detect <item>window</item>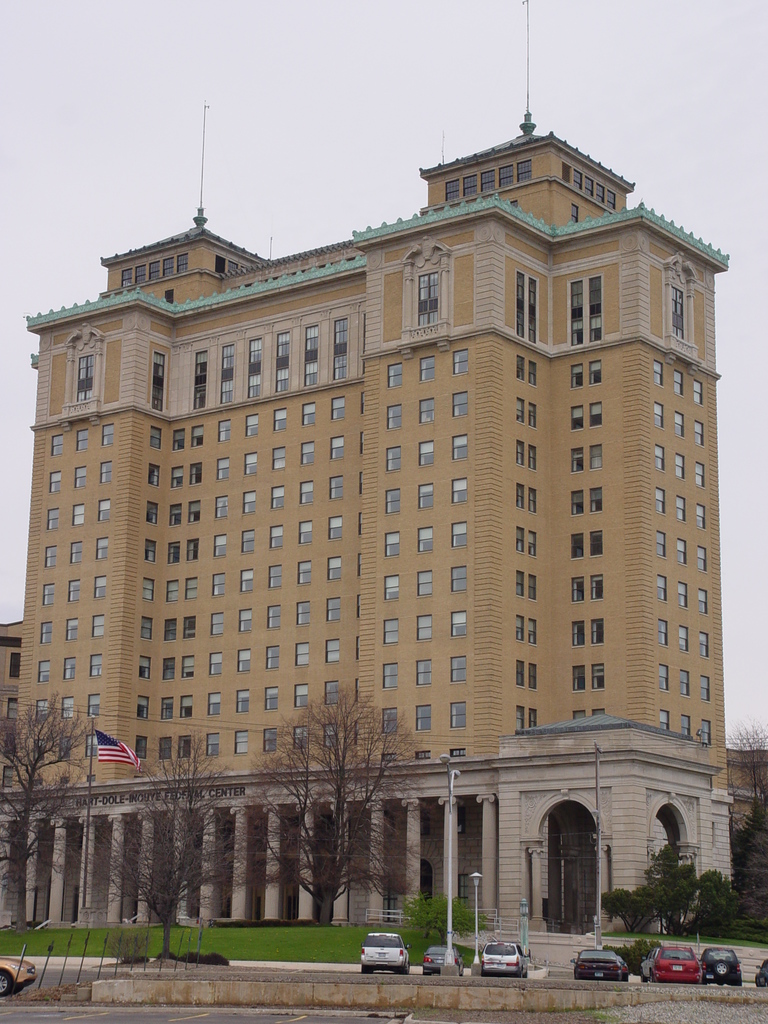
(240,491,257,517)
